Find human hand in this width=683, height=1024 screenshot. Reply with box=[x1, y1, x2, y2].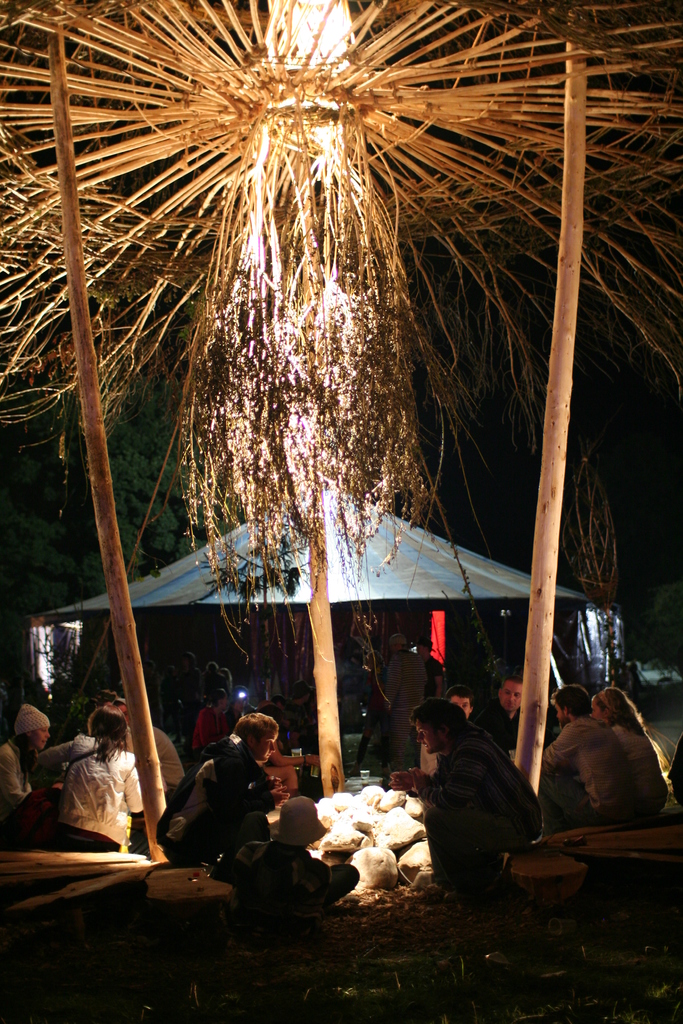
box=[306, 756, 320, 767].
